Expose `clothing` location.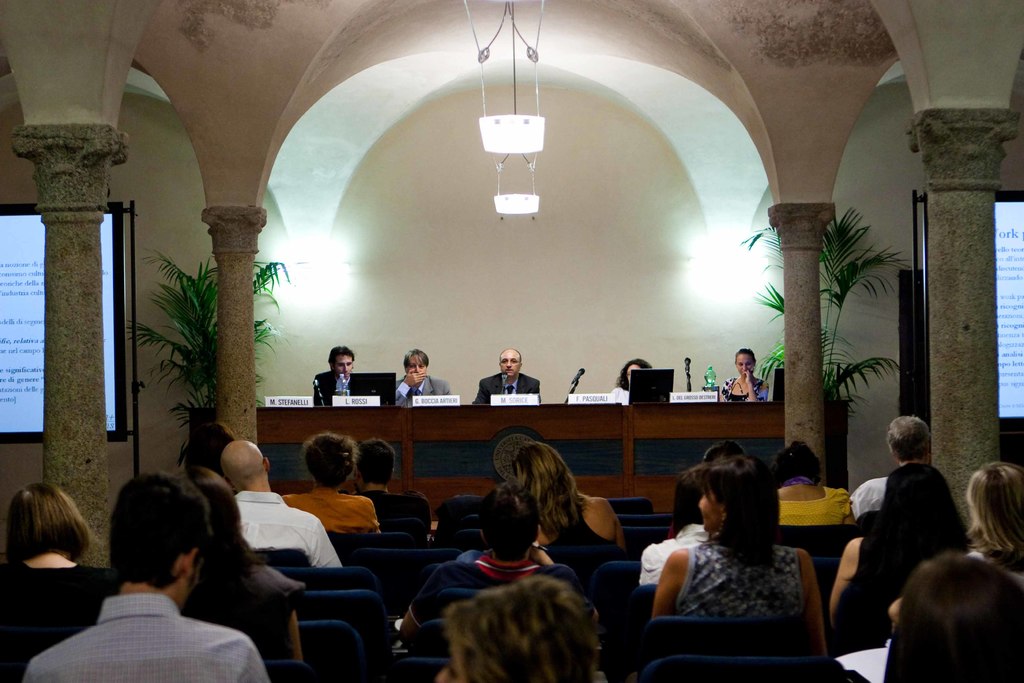
Exposed at [x1=544, y1=508, x2=610, y2=586].
